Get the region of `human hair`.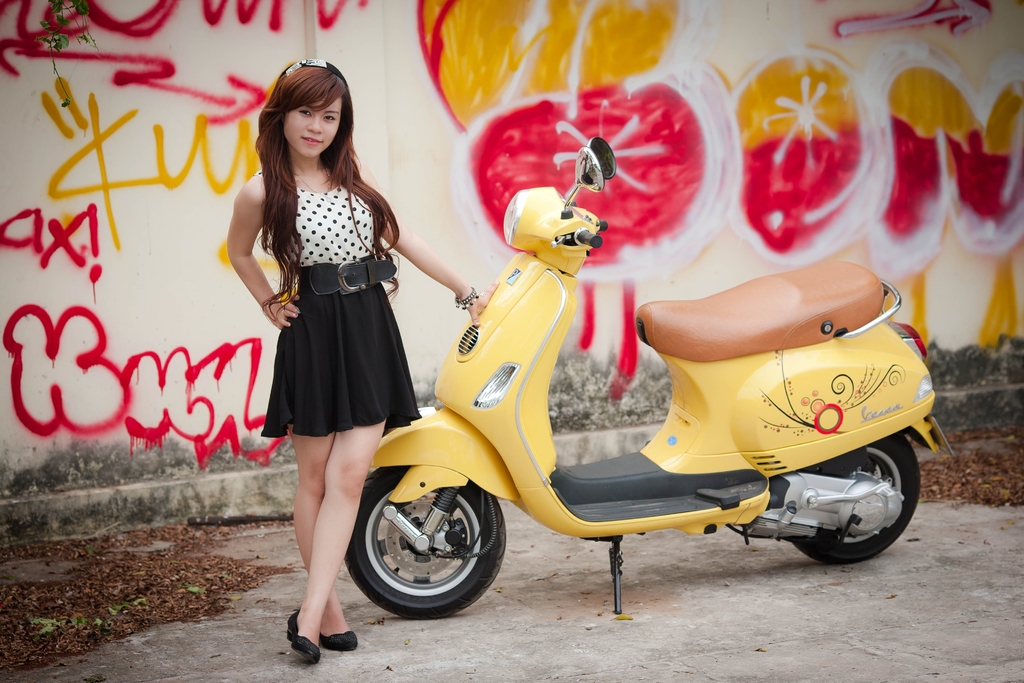
(x1=250, y1=65, x2=383, y2=261).
